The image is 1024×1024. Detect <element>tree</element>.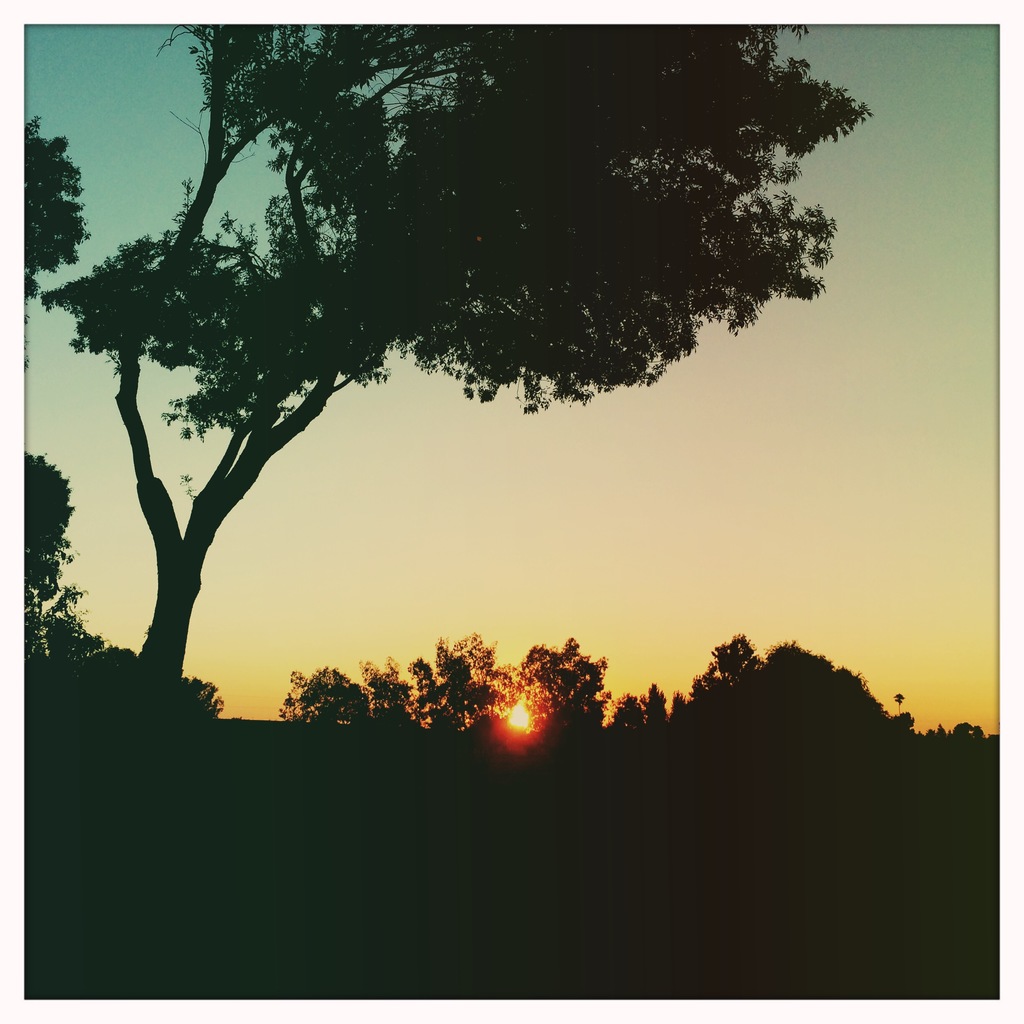
Detection: 18:25:868:714.
